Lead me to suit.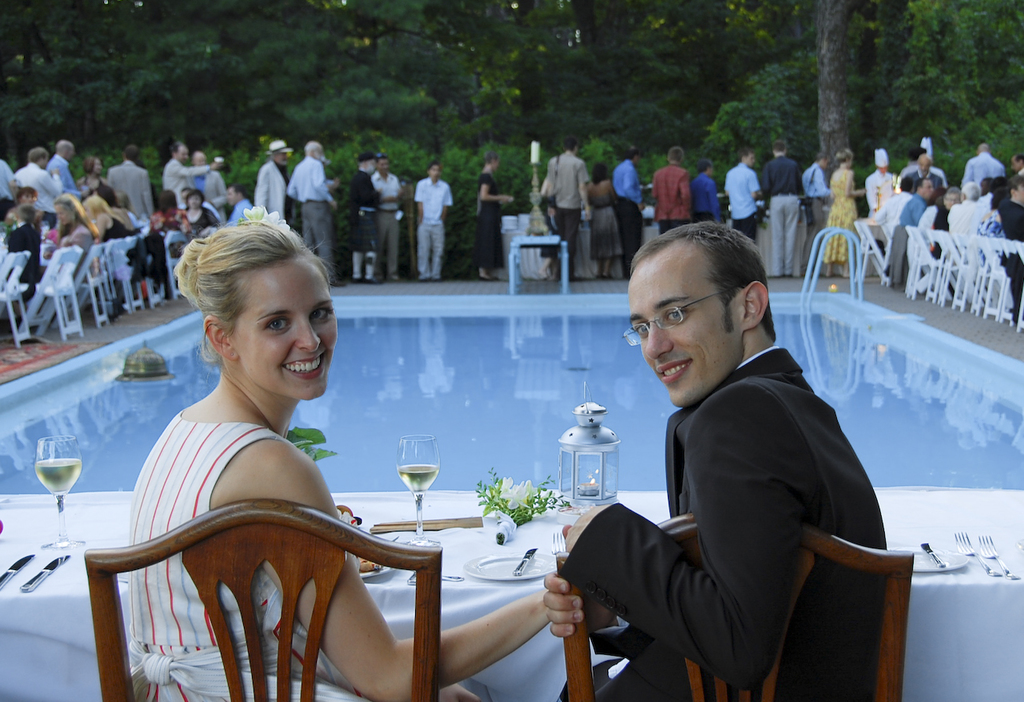
Lead to 909,170,943,203.
